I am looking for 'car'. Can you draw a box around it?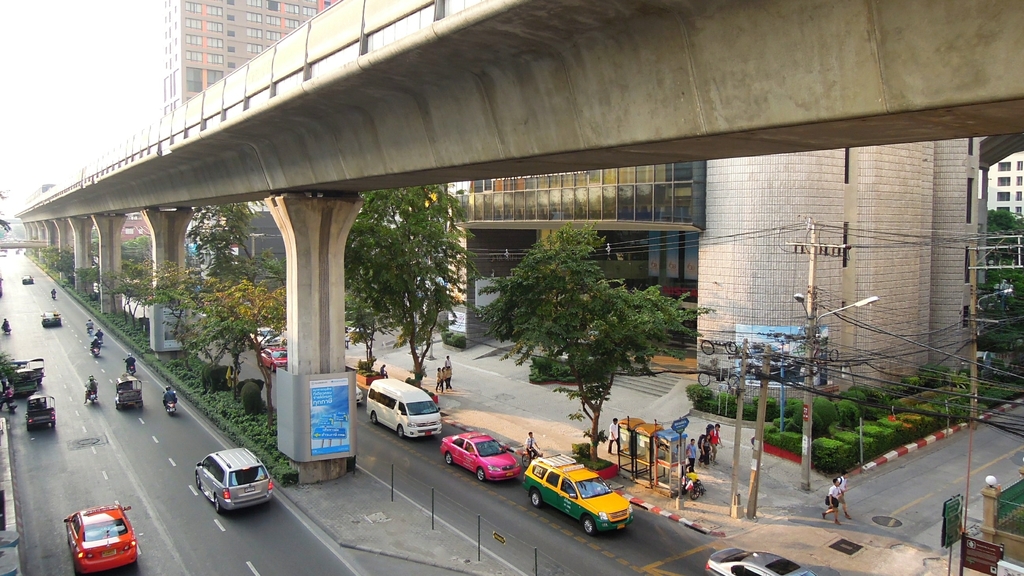
Sure, the bounding box is 706/546/815/575.
